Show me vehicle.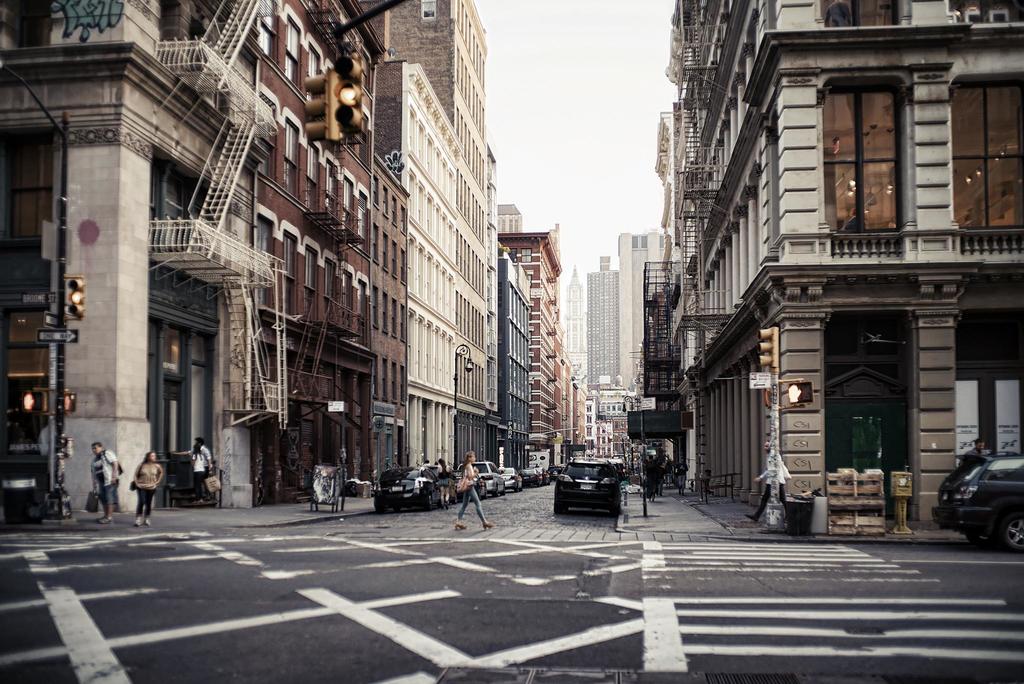
vehicle is here: bbox=[536, 465, 550, 484].
